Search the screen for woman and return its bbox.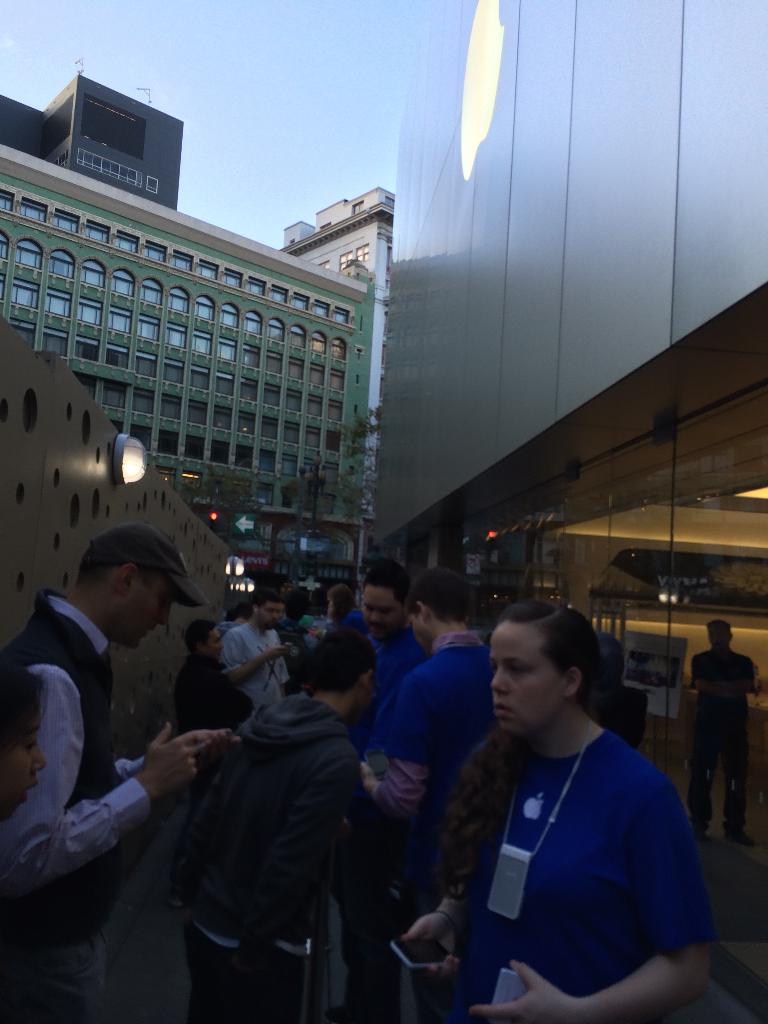
Found: (376, 611, 744, 1023).
